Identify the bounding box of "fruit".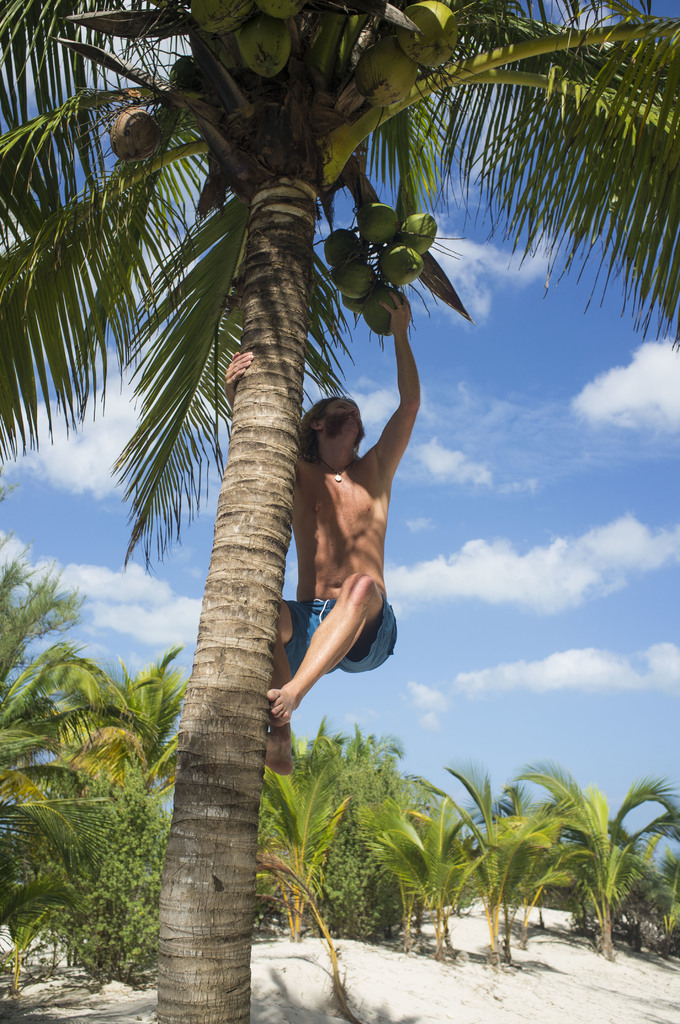
{"left": 357, "top": 203, "right": 398, "bottom": 244}.
